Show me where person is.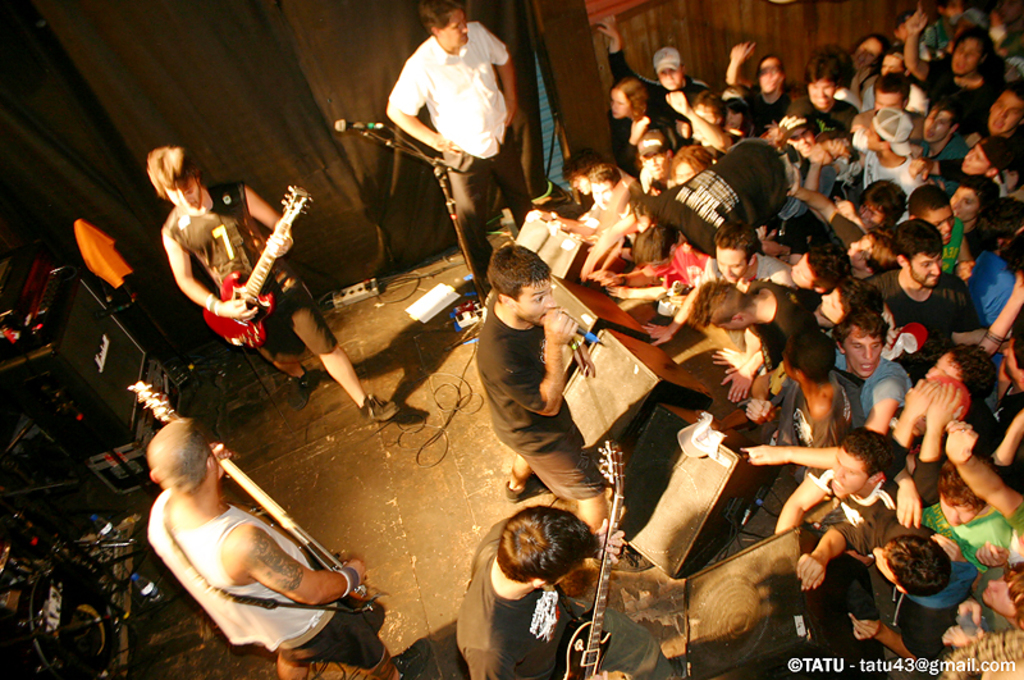
person is at crop(369, 0, 520, 295).
